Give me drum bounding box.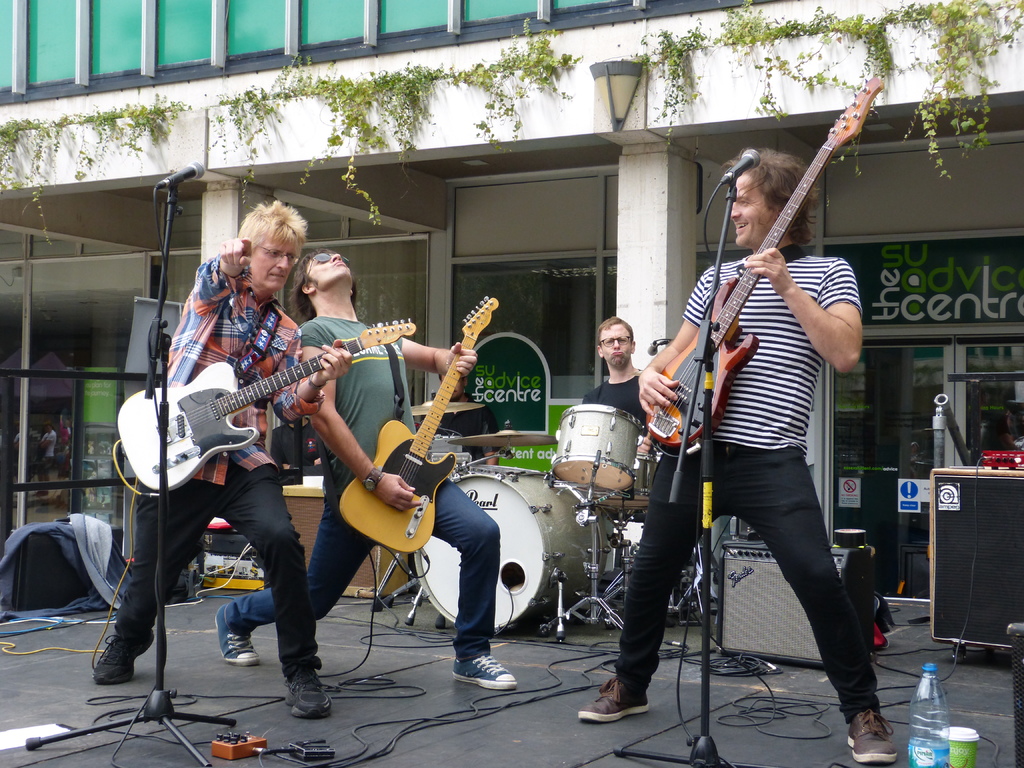
bbox=(549, 408, 636, 492).
